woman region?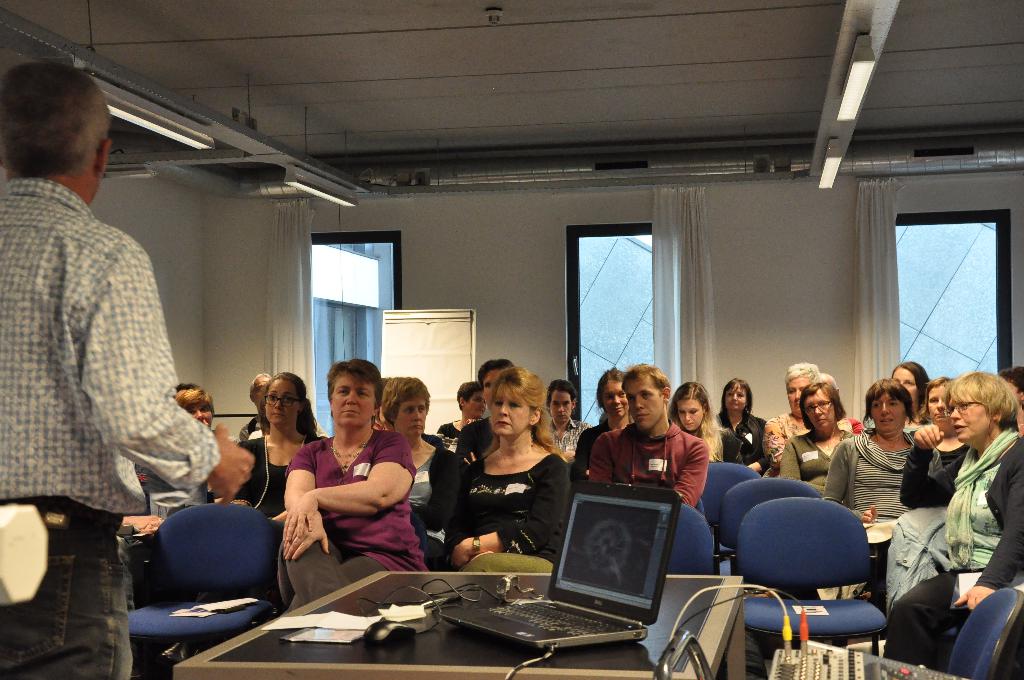
left=831, top=380, right=930, bottom=528
